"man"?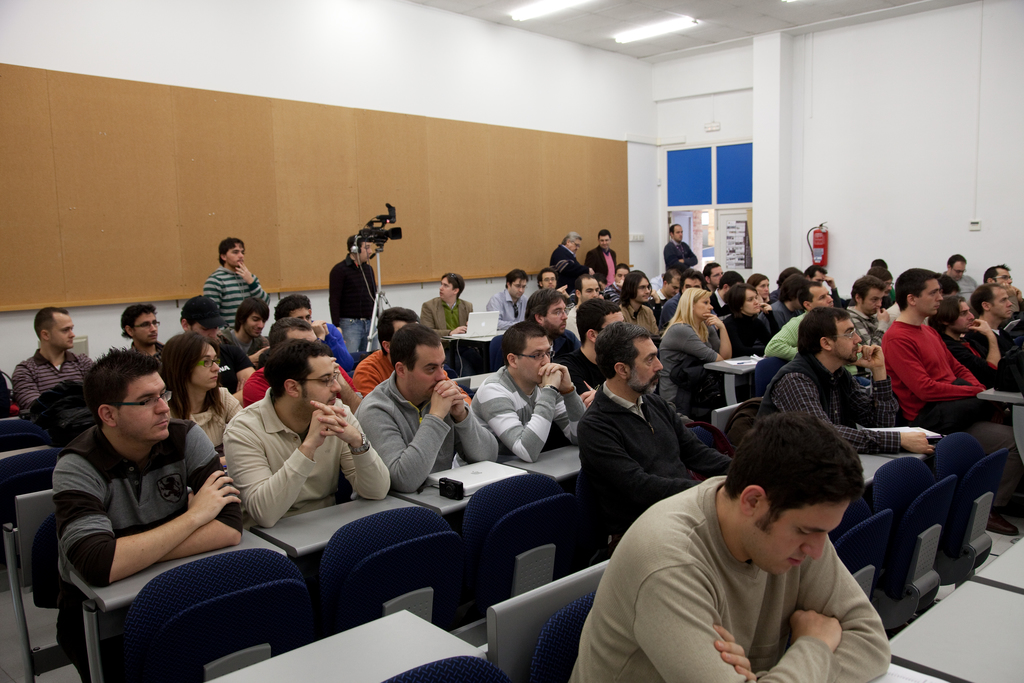
981,262,1022,292
